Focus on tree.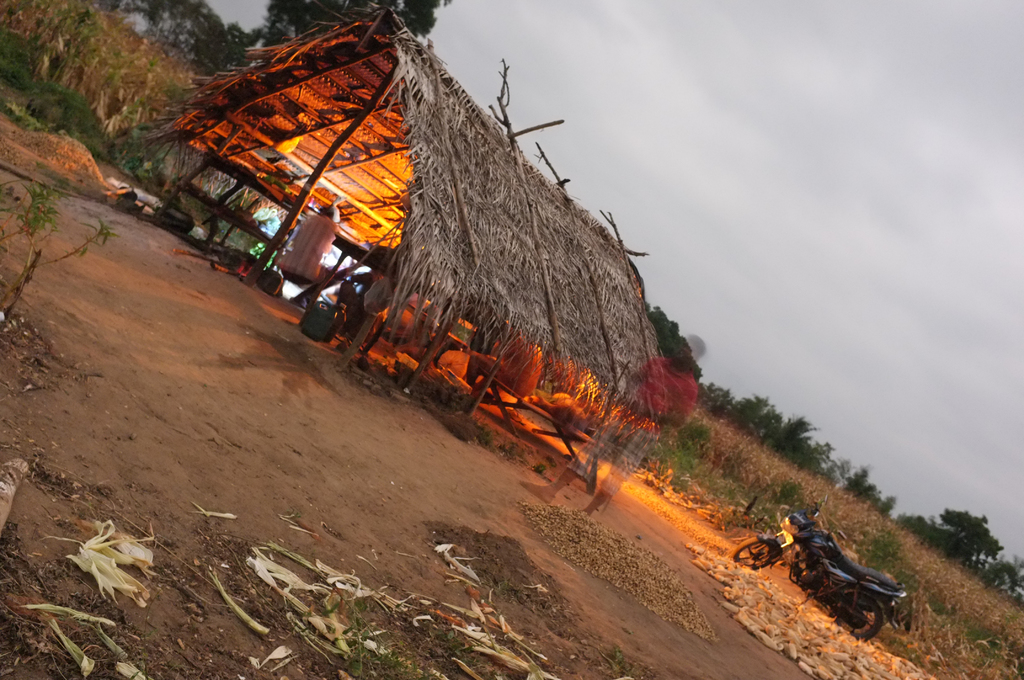
Focused at bbox=(261, 3, 451, 39).
